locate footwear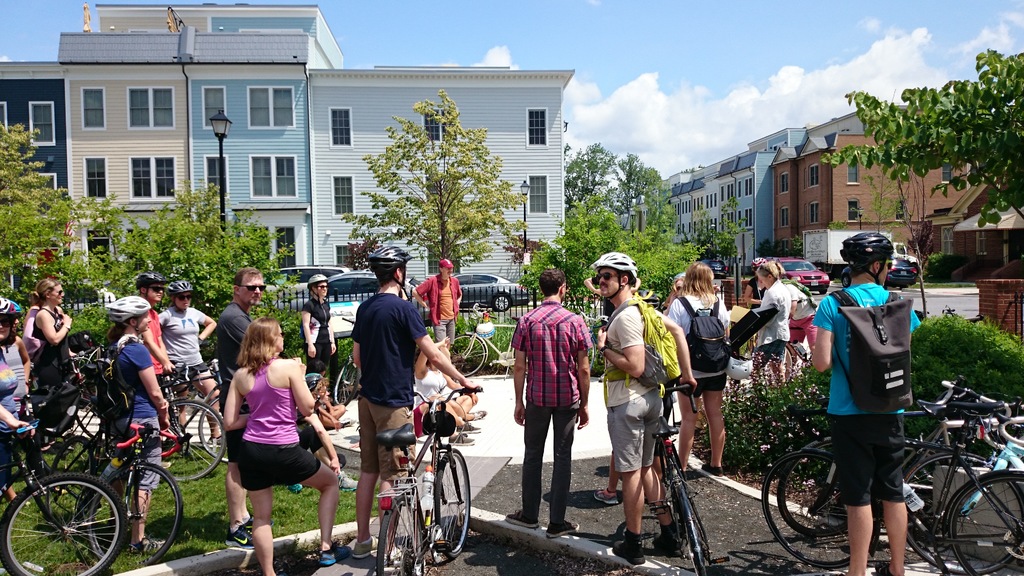
449, 430, 472, 445
